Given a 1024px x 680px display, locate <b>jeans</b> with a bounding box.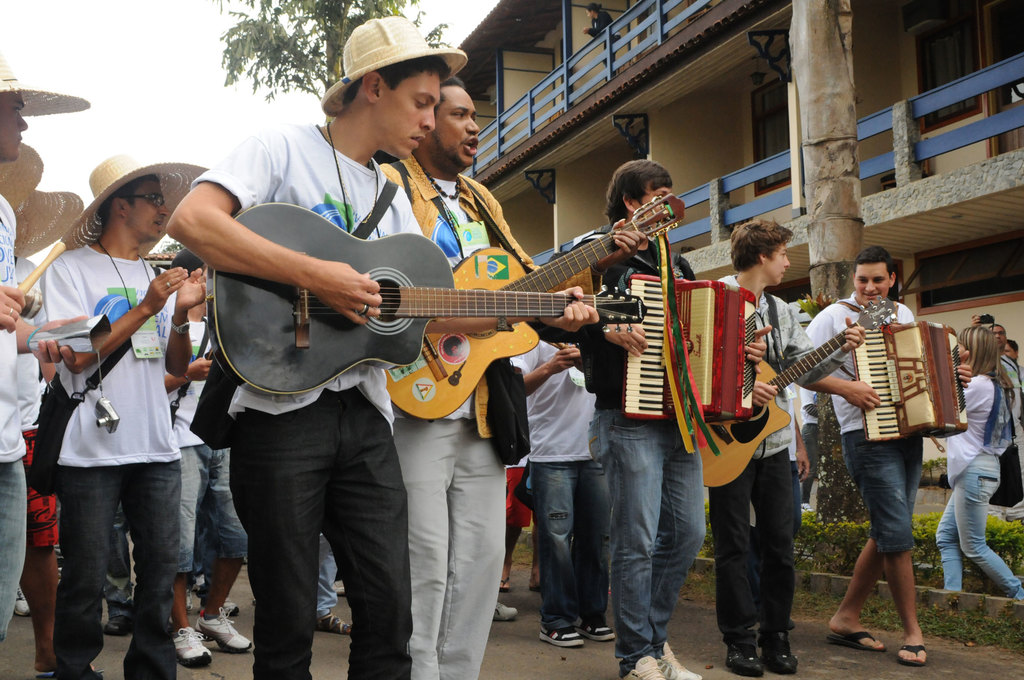
Located: x1=56 y1=464 x2=182 y2=679.
